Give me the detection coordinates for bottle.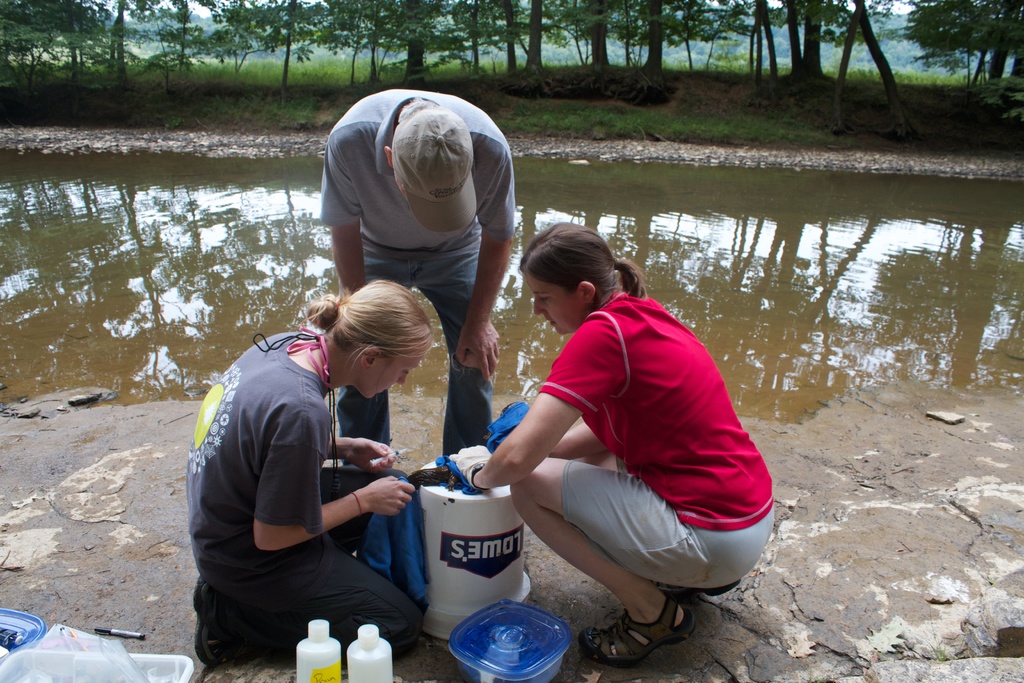
{"left": 343, "top": 618, "right": 401, "bottom": 682}.
